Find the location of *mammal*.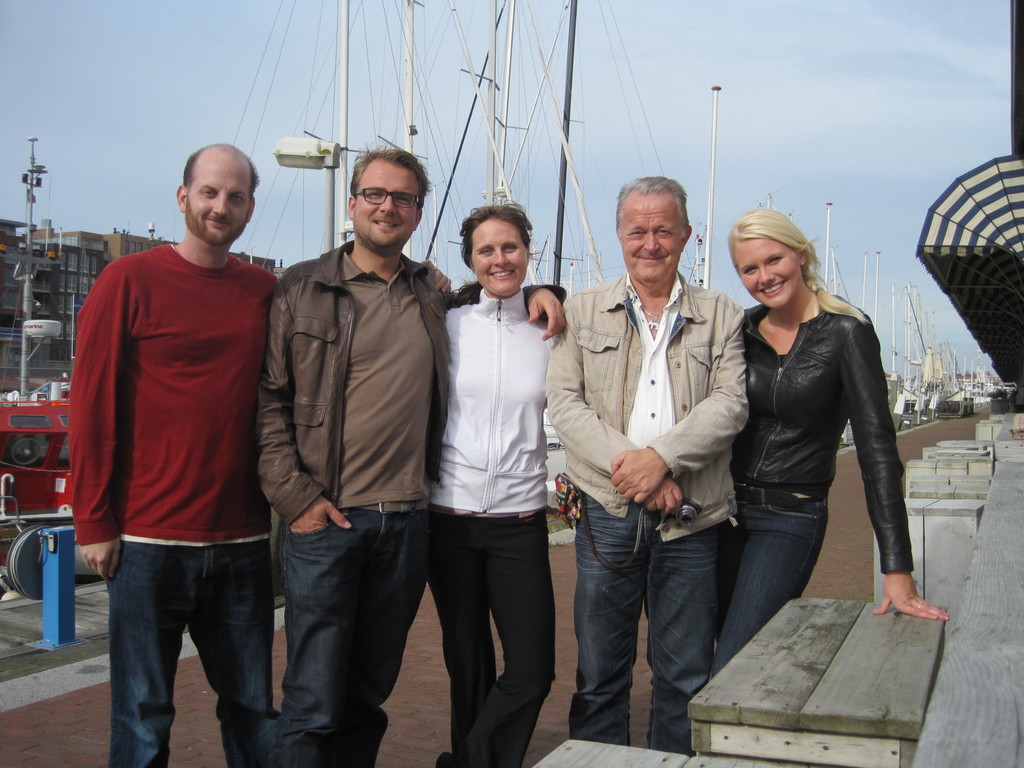
Location: x1=548, y1=173, x2=752, y2=751.
